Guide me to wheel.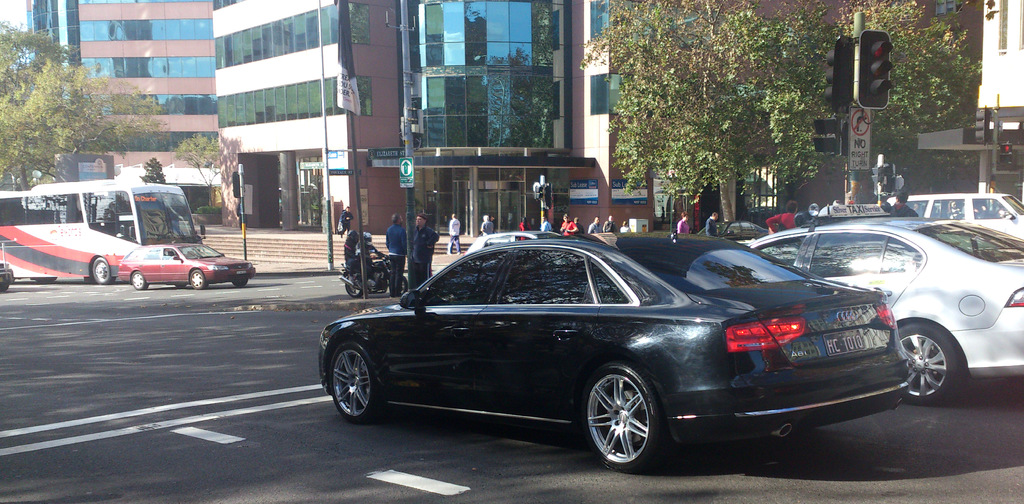
Guidance: region(890, 324, 964, 409).
